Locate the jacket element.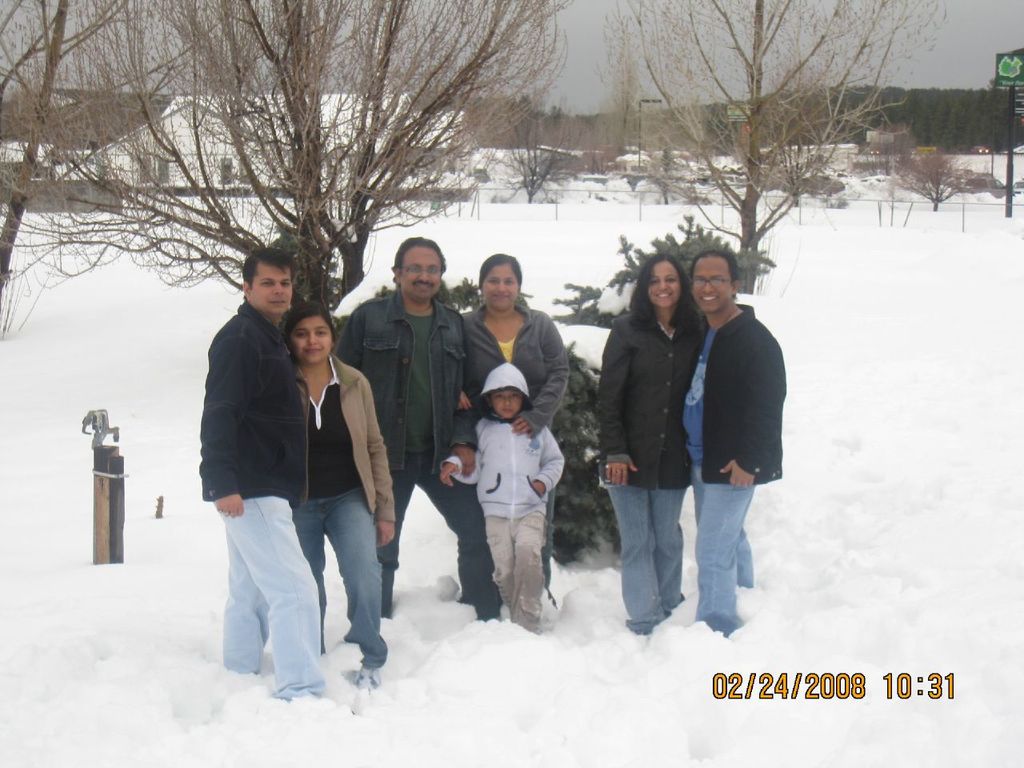
Element bbox: 341 292 474 480.
